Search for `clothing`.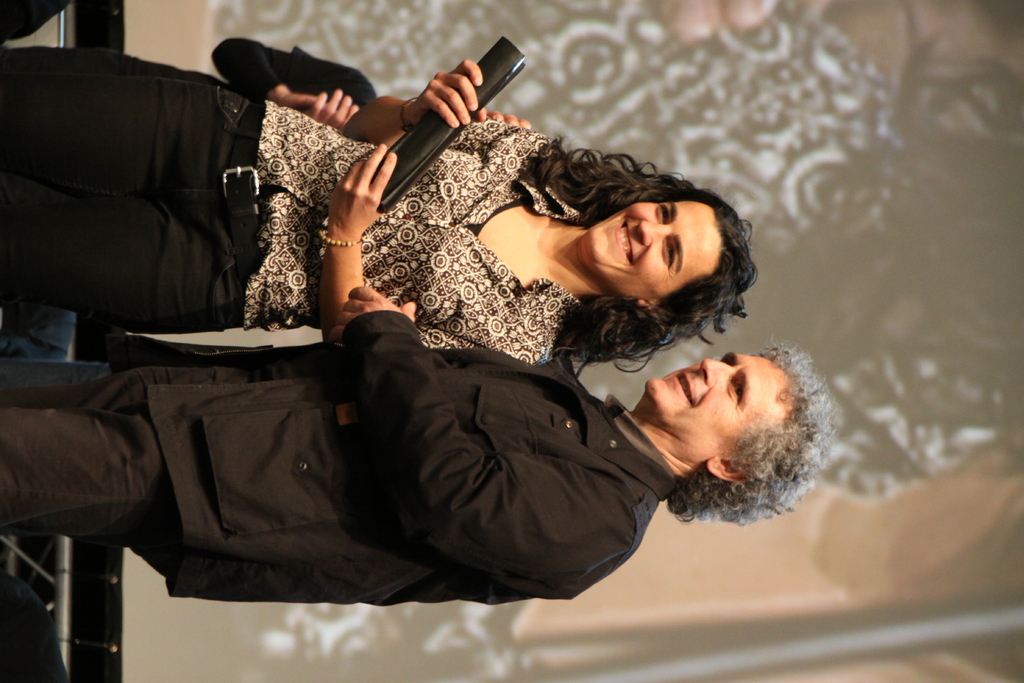
Found at 68,270,707,617.
